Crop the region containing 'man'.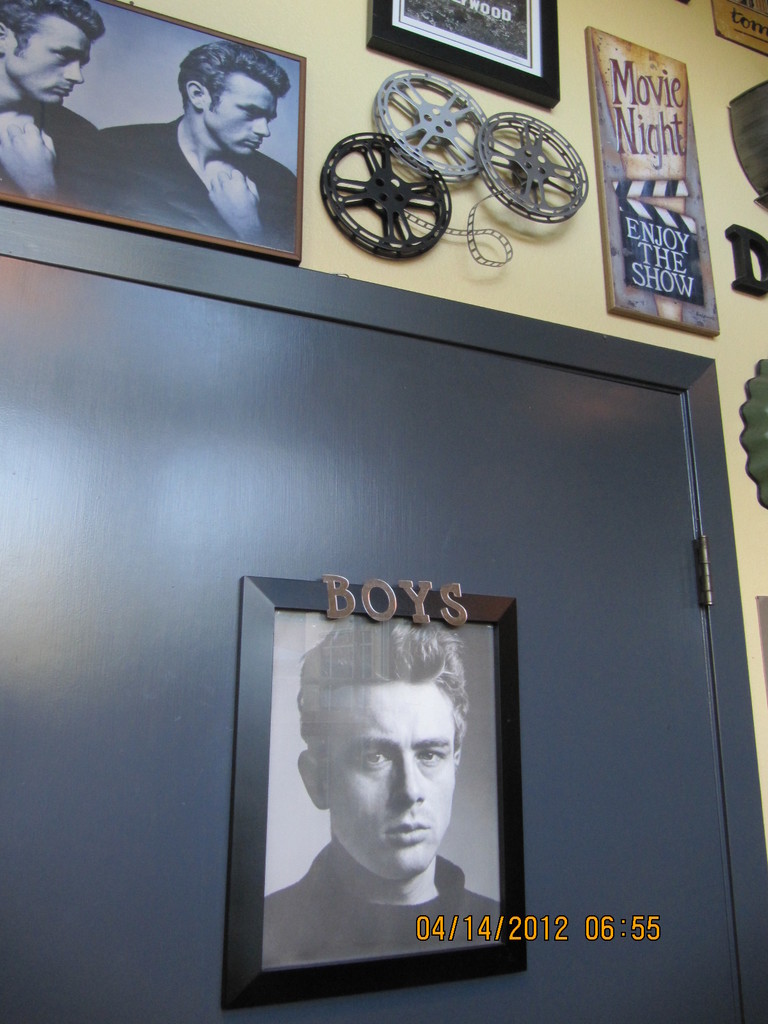
Crop region: locate(247, 628, 529, 953).
